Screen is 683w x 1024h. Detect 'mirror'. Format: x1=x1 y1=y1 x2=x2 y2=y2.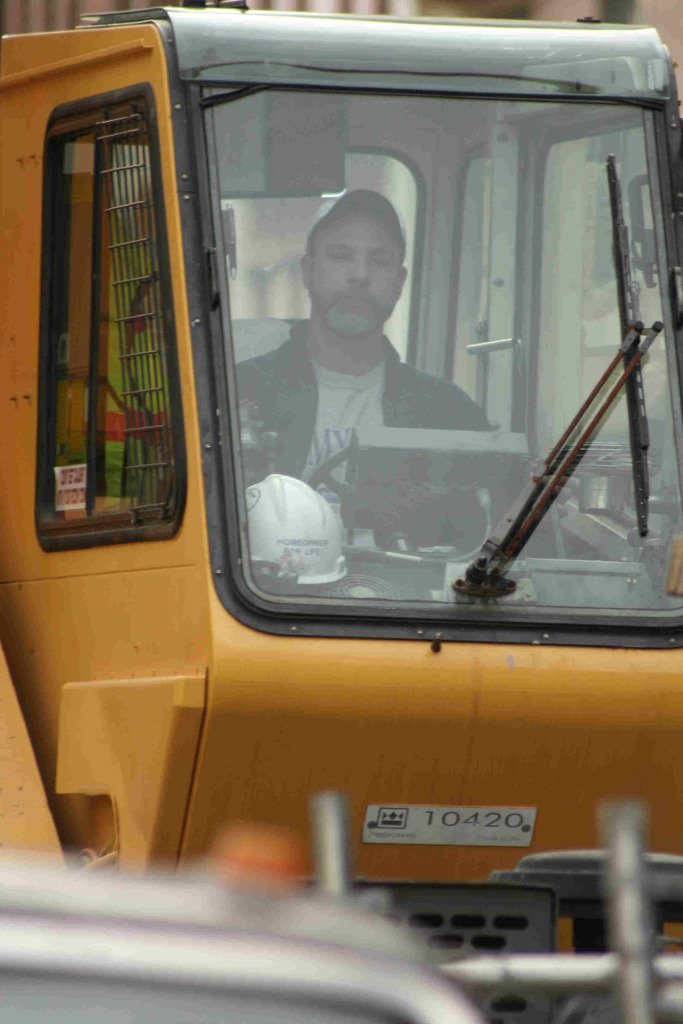
x1=446 y1=142 x2=521 y2=434.
